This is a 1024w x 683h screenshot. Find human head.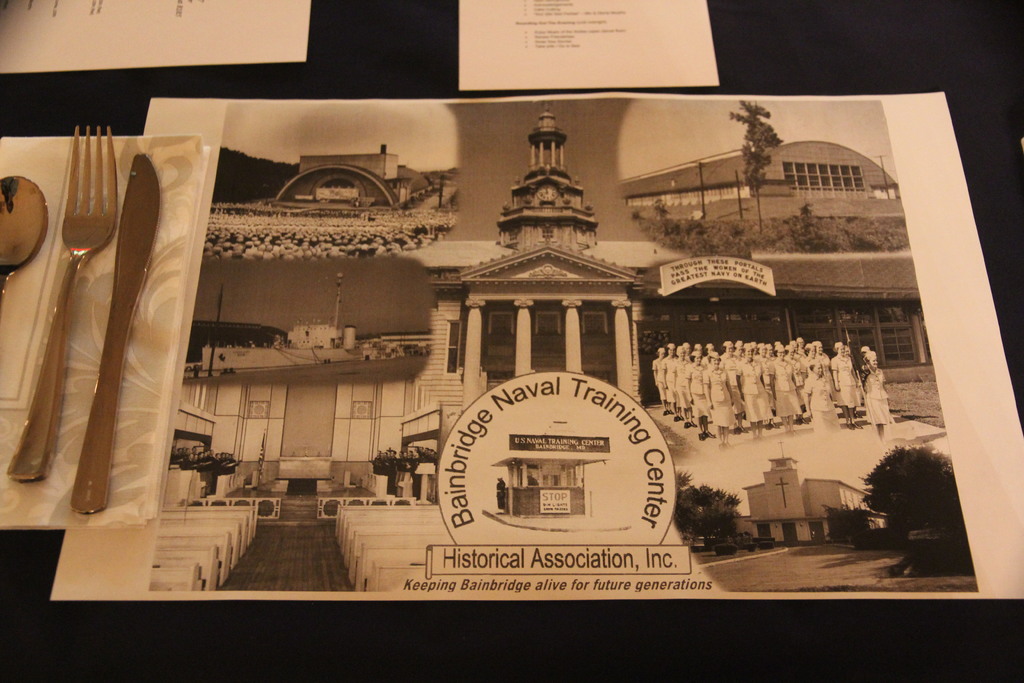
Bounding box: {"left": 677, "top": 349, "right": 687, "bottom": 360}.
